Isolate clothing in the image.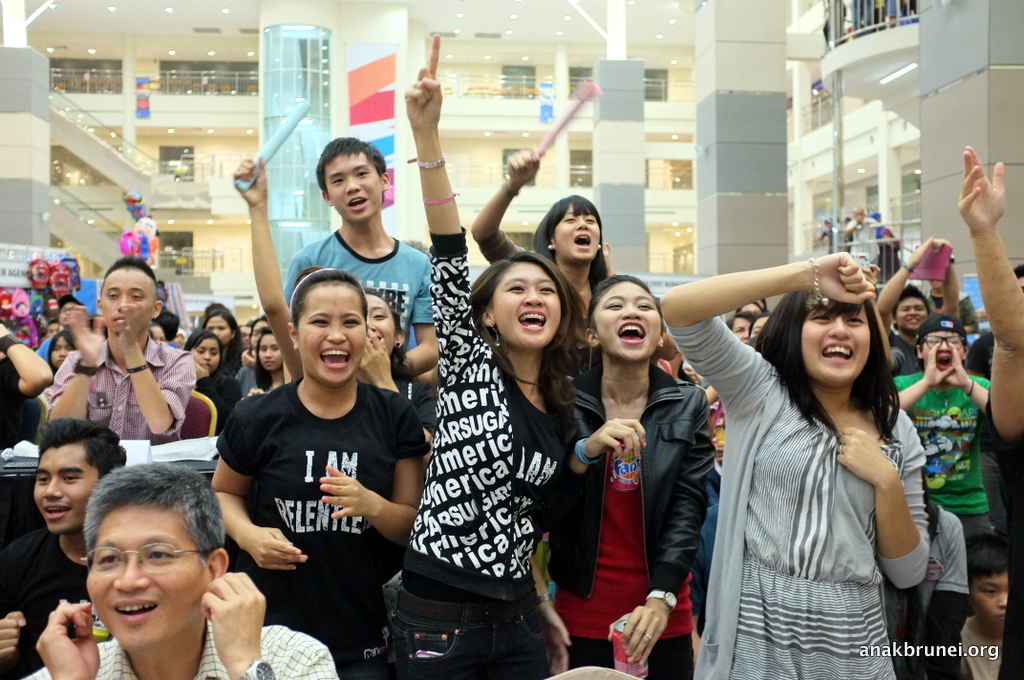
Isolated region: l=571, t=359, r=712, b=679.
